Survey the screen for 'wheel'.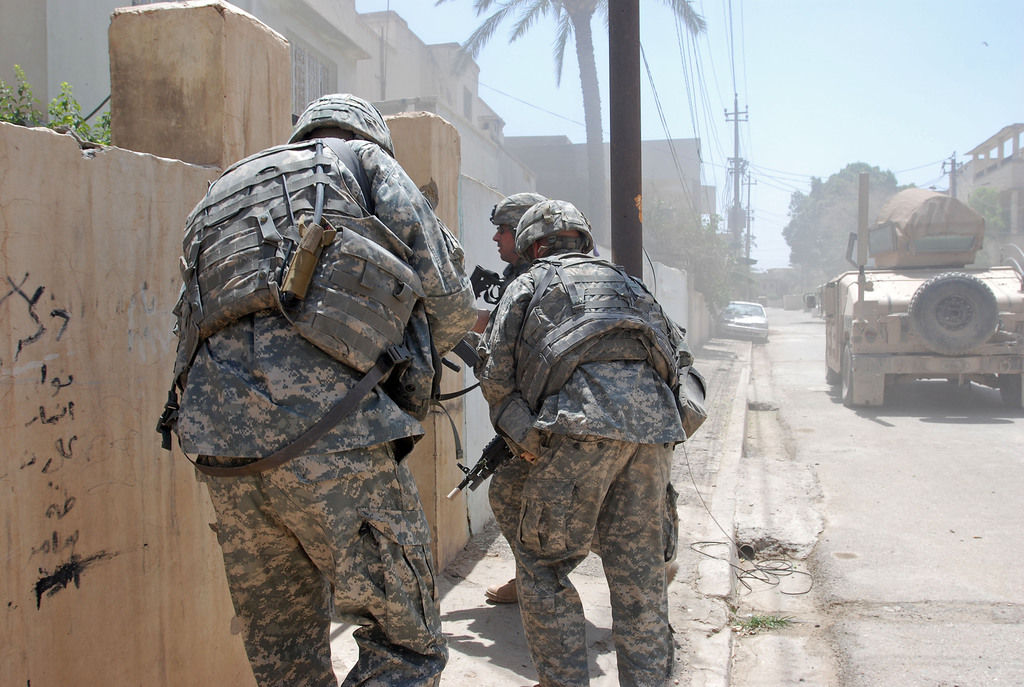
Survey found: select_region(1000, 370, 1023, 409).
